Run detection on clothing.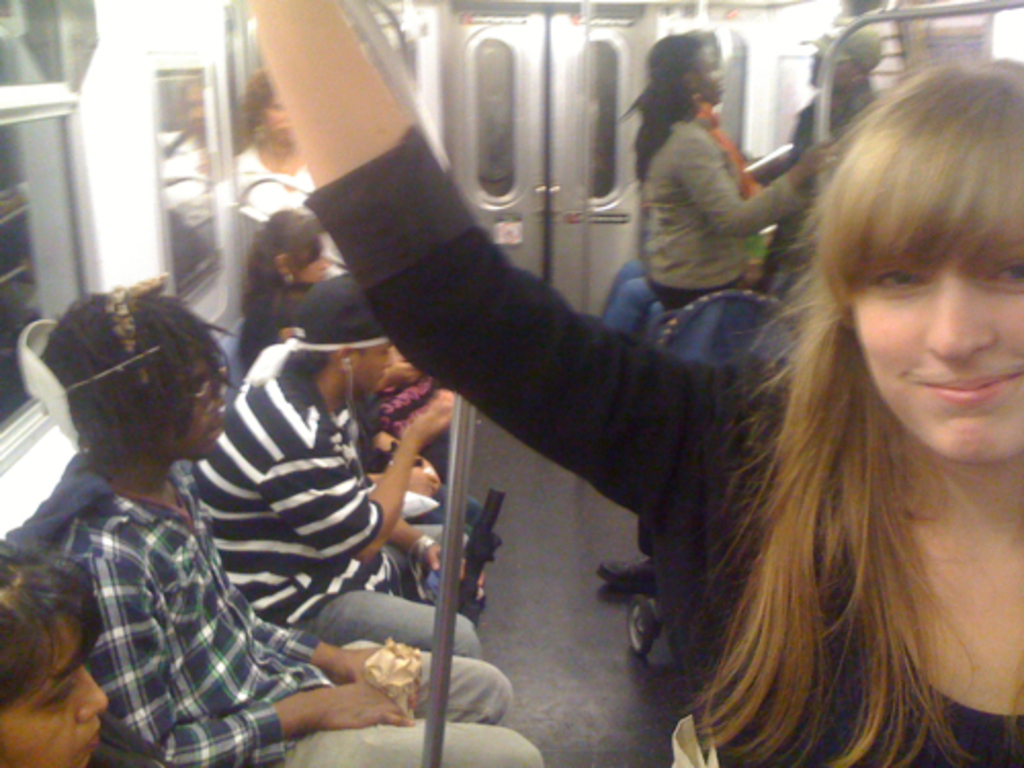
Result: (637,102,805,317).
